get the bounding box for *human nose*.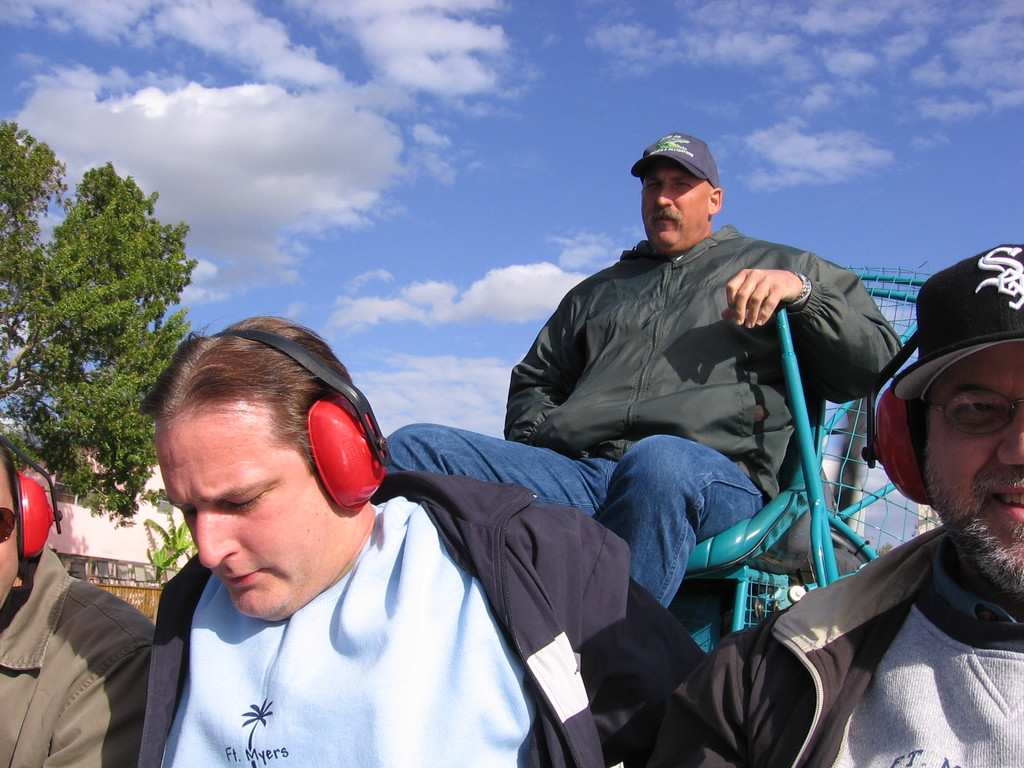
(x1=996, y1=402, x2=1023, y2=470).
